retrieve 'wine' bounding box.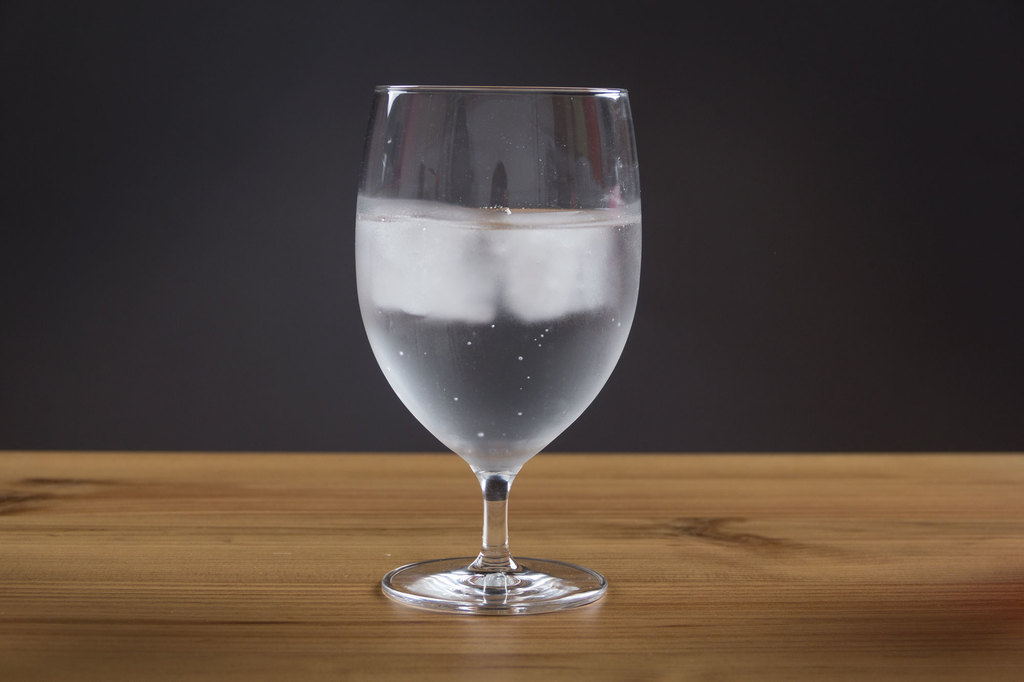
Bounding box: Rect(356, 198, 641, 481).
